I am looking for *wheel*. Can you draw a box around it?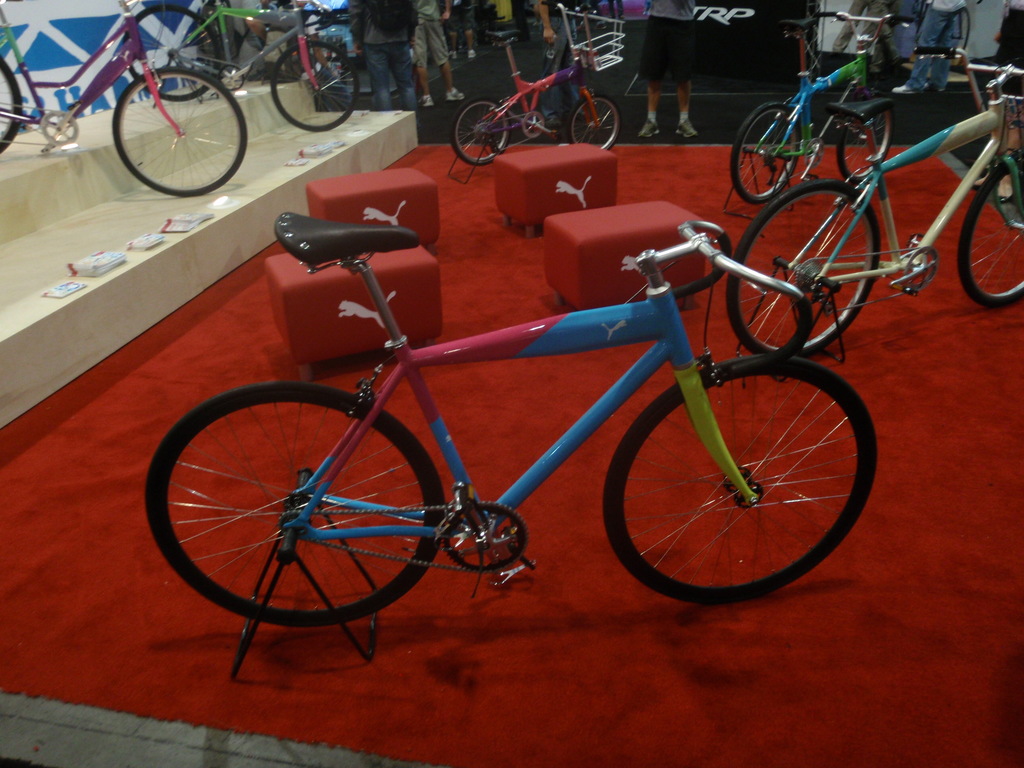
Sure, the bounding box is {"left": 116, "top": 67, "right": 247, "bottom": 197}.
